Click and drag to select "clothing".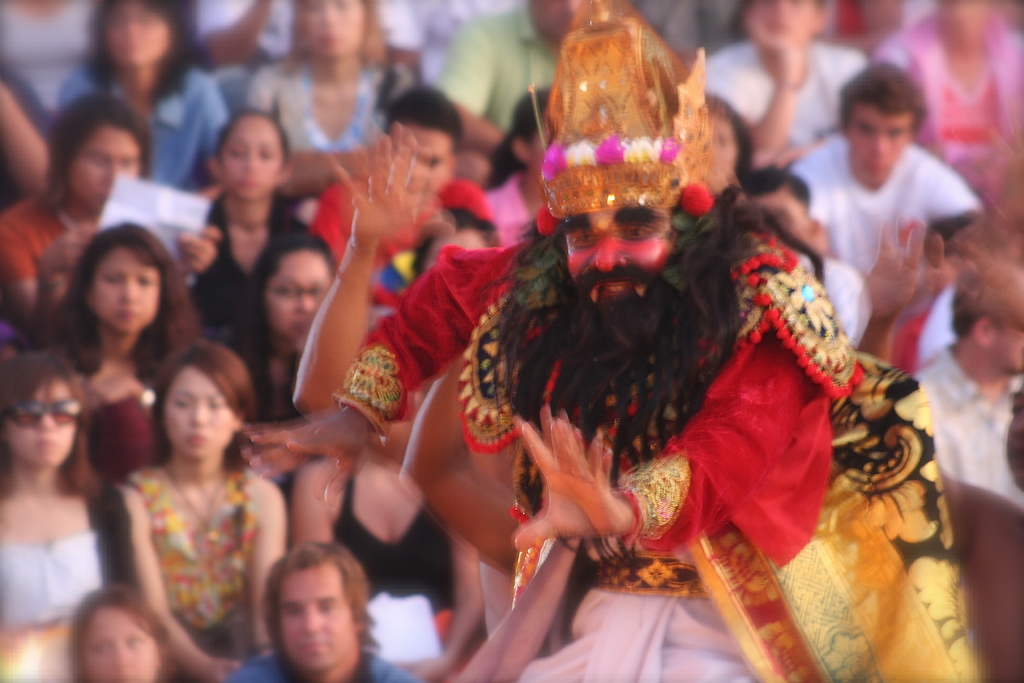
Selection: 346/117/890/657.
